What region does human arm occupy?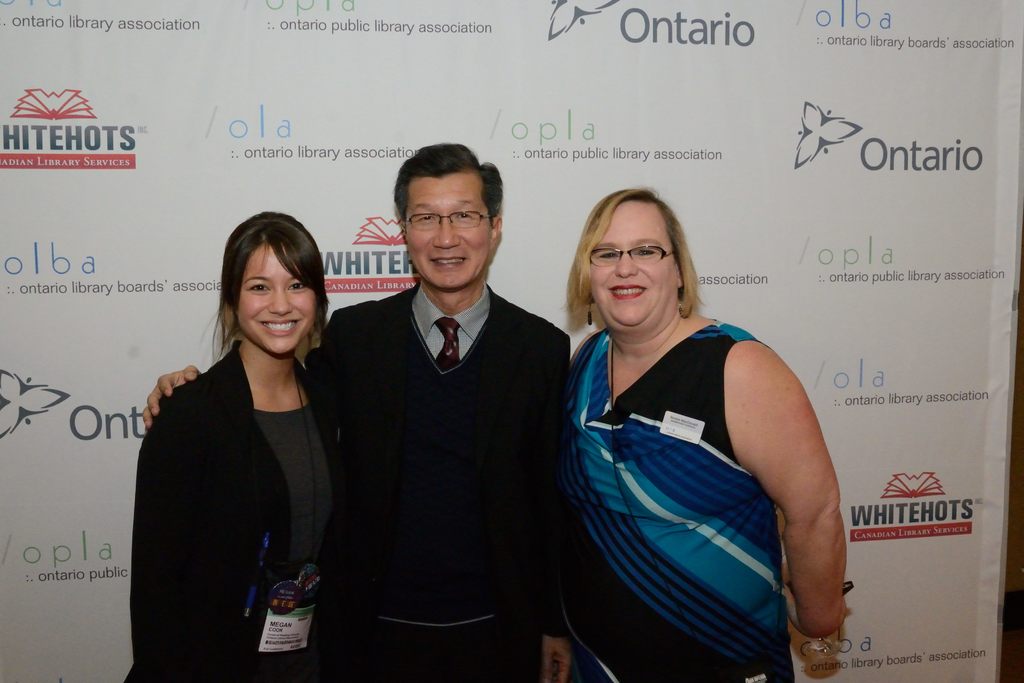
139, 304, 340, 429.
